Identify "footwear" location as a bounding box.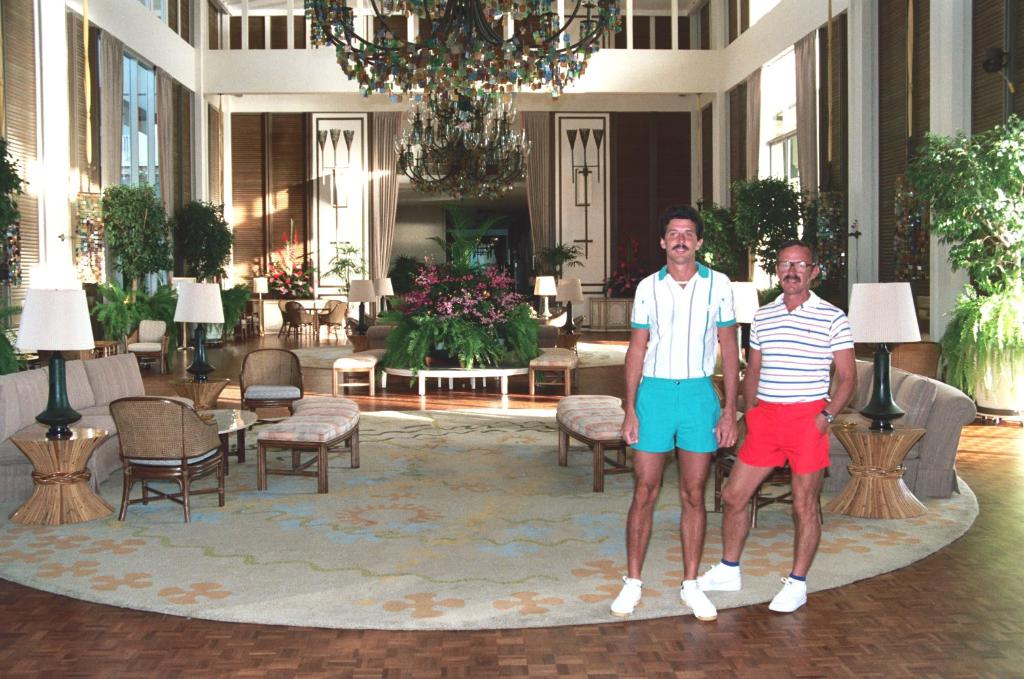
region(697, 560, 742, 593).
